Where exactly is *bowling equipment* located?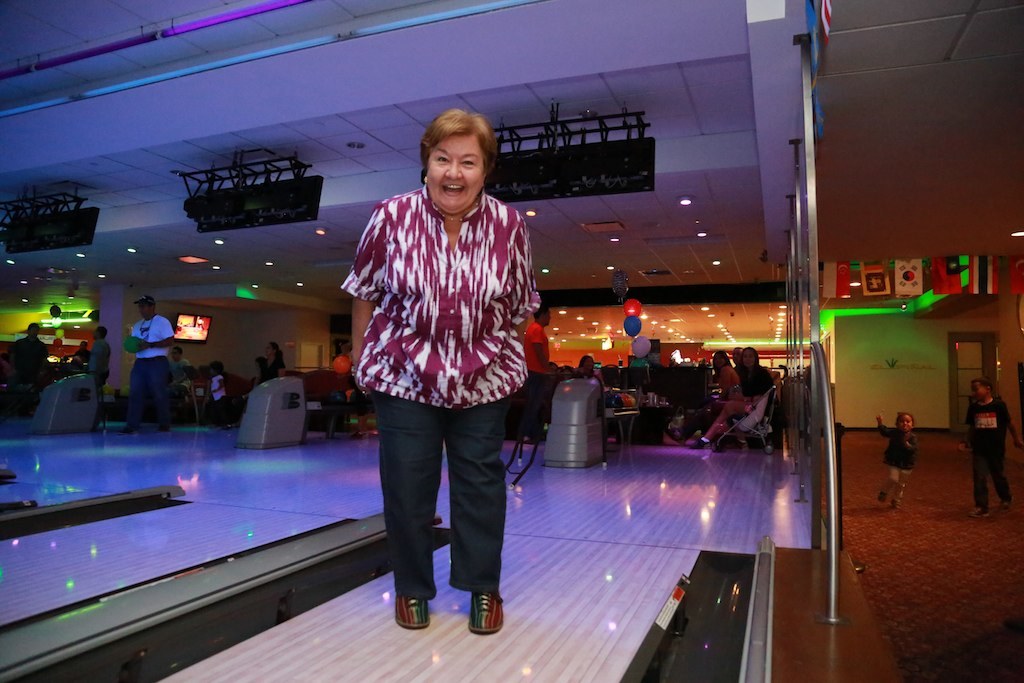
Its bounding box is Rect(31, 365, 97, 432).
